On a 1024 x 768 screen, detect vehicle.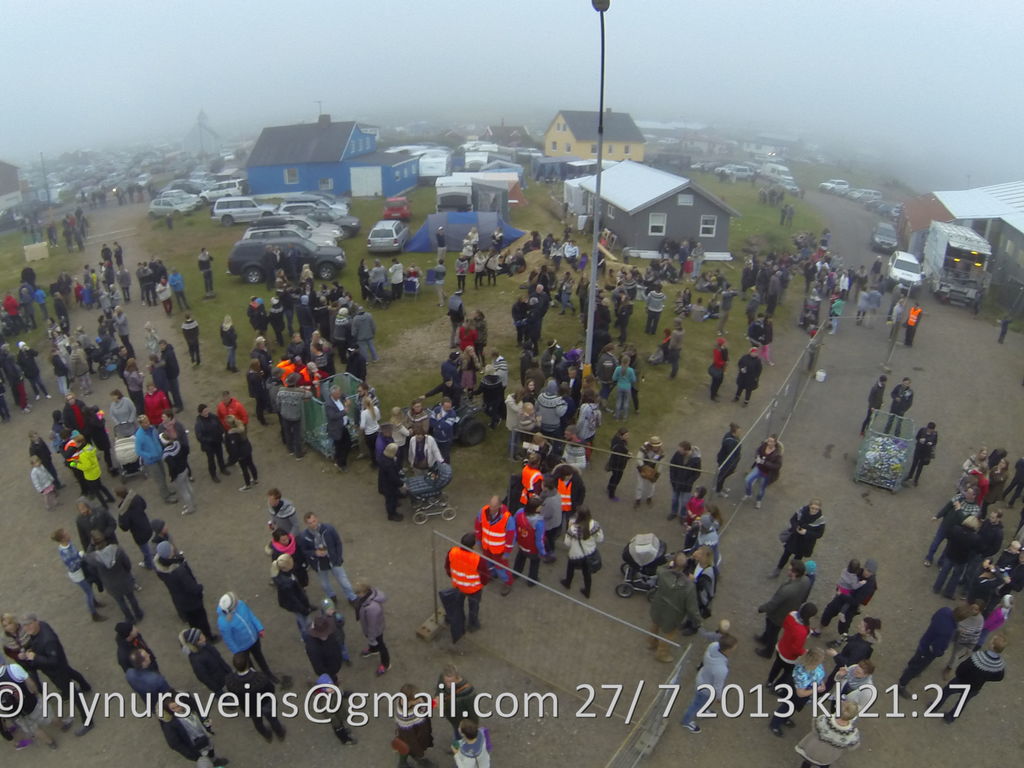
bbox=(383, 193, 412, 220).
